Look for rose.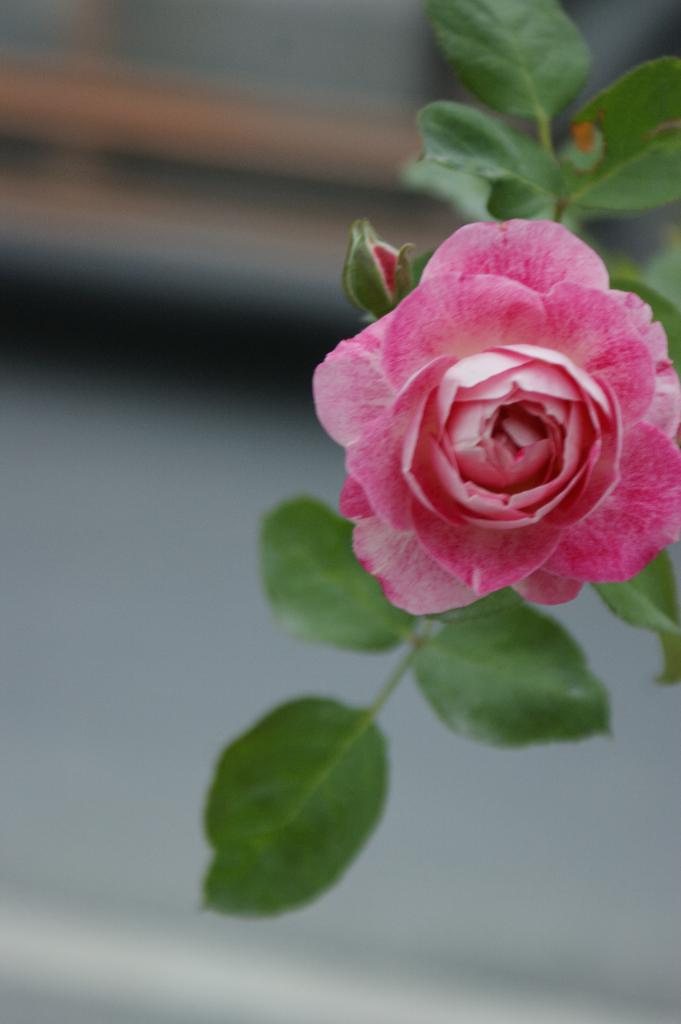
Found: <bbox>308, 218, 680, 618</bbox>.
